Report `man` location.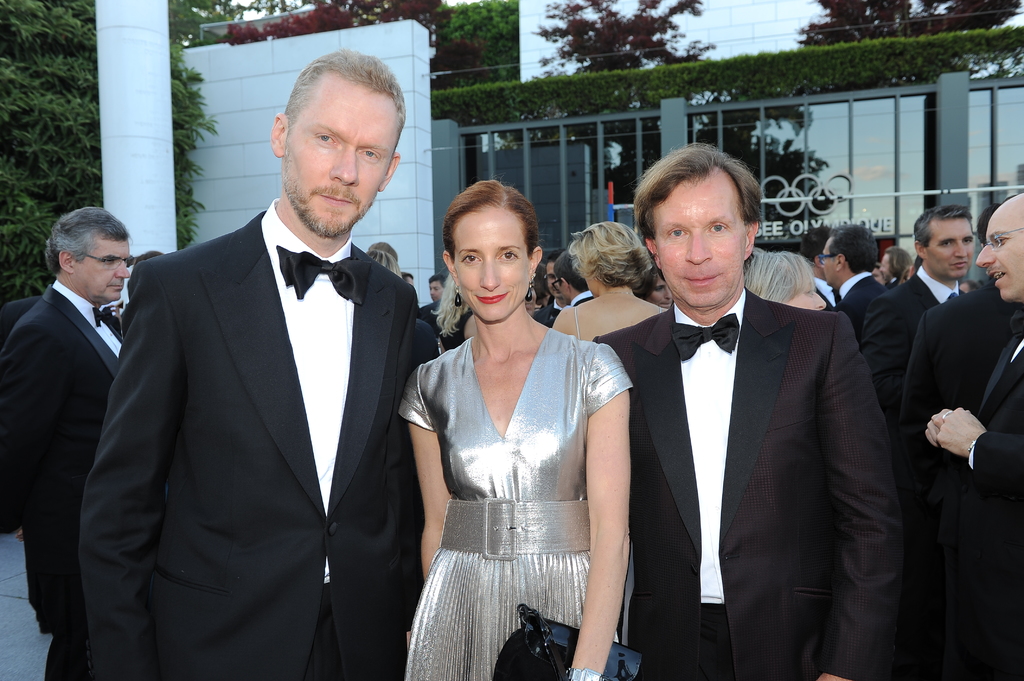
Report: pyautogui.locateOnScreen(0, 207, 135, 680).
